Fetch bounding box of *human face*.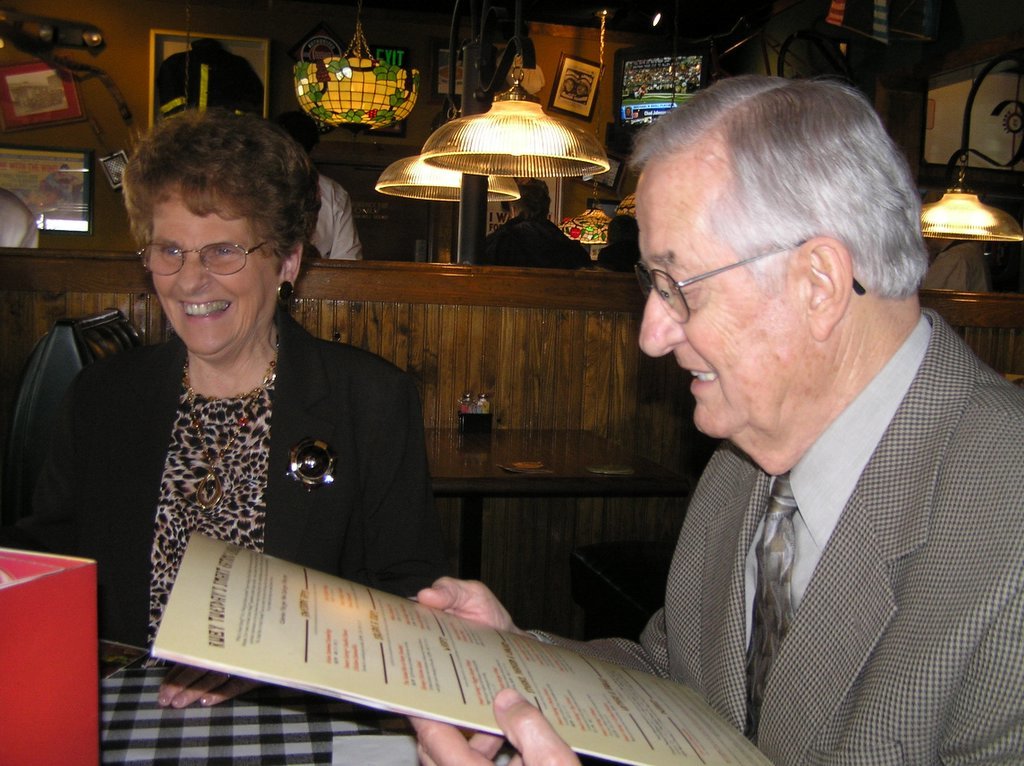
Bbox: (637,164,810,435).
